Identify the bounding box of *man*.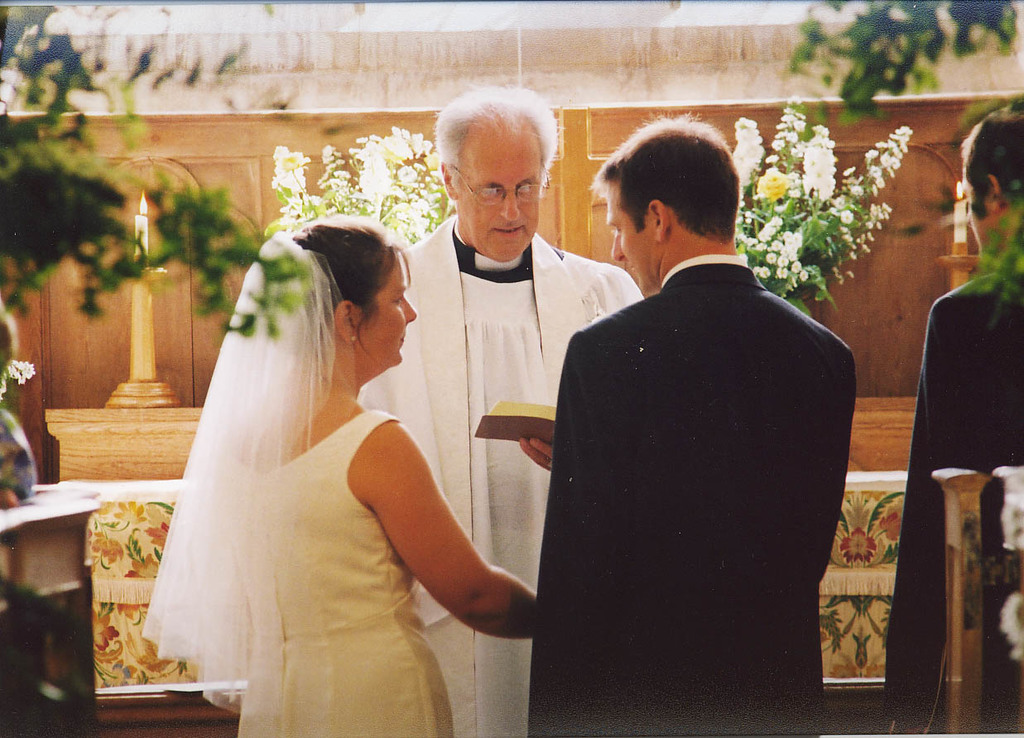
crop(882, 108, 1023, 737).
